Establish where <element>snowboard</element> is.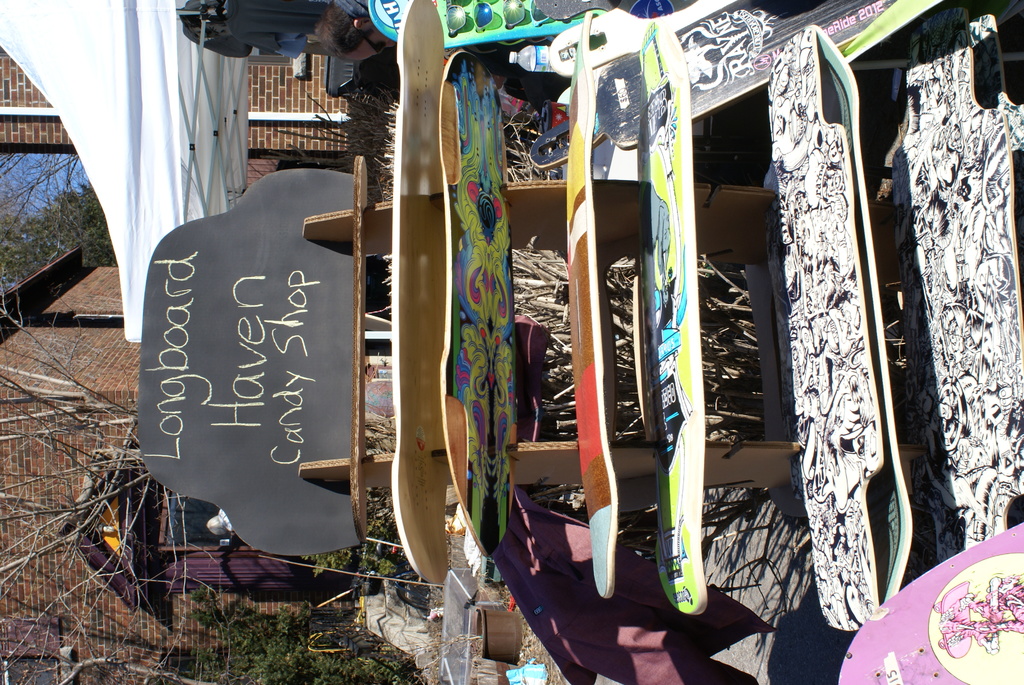
Established at <box>433,43,522,572</box>.
